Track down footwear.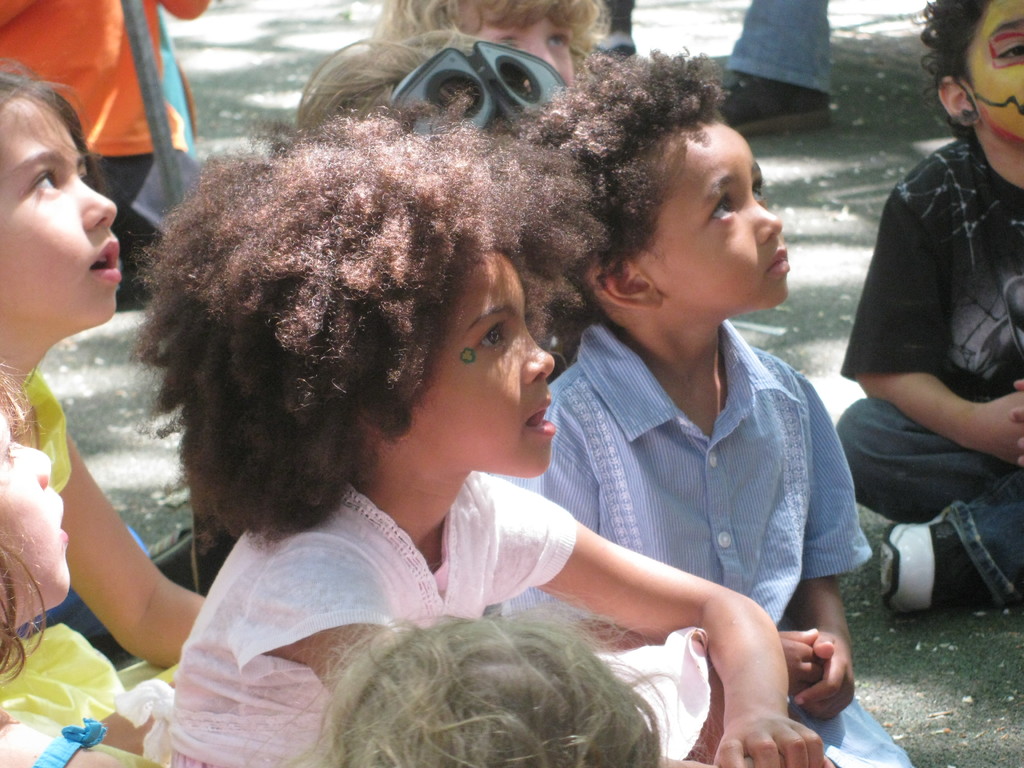
Tracked to 697 72 837 127.
